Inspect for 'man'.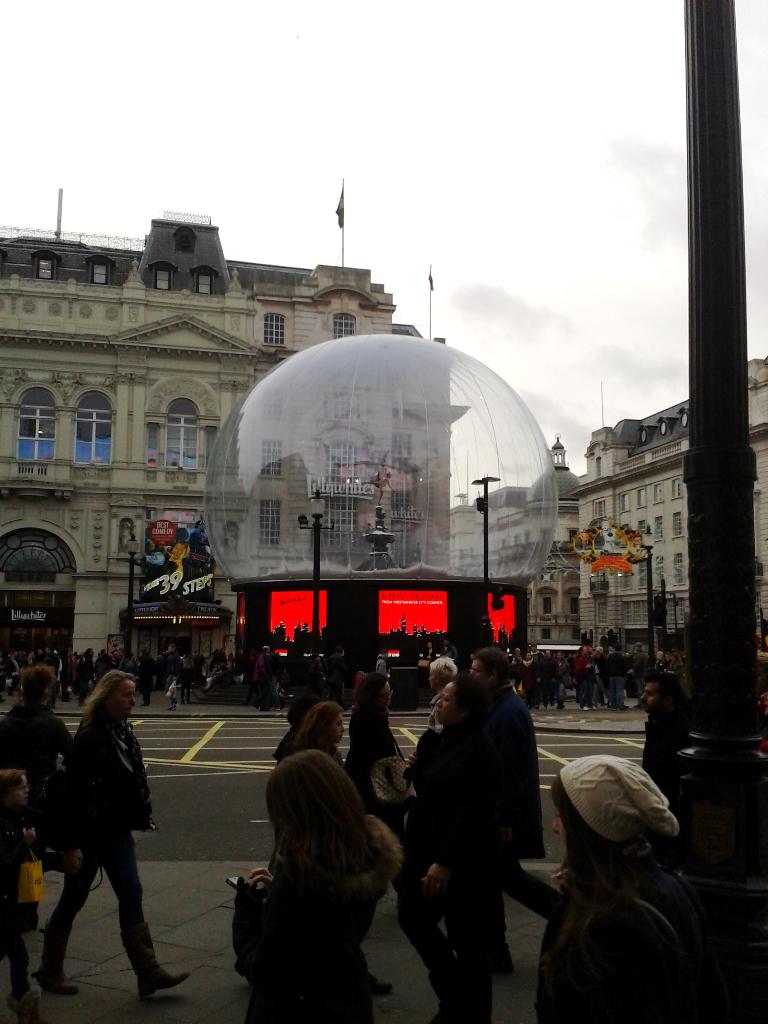
Inspection: box=[637, 671, 686, 793].
